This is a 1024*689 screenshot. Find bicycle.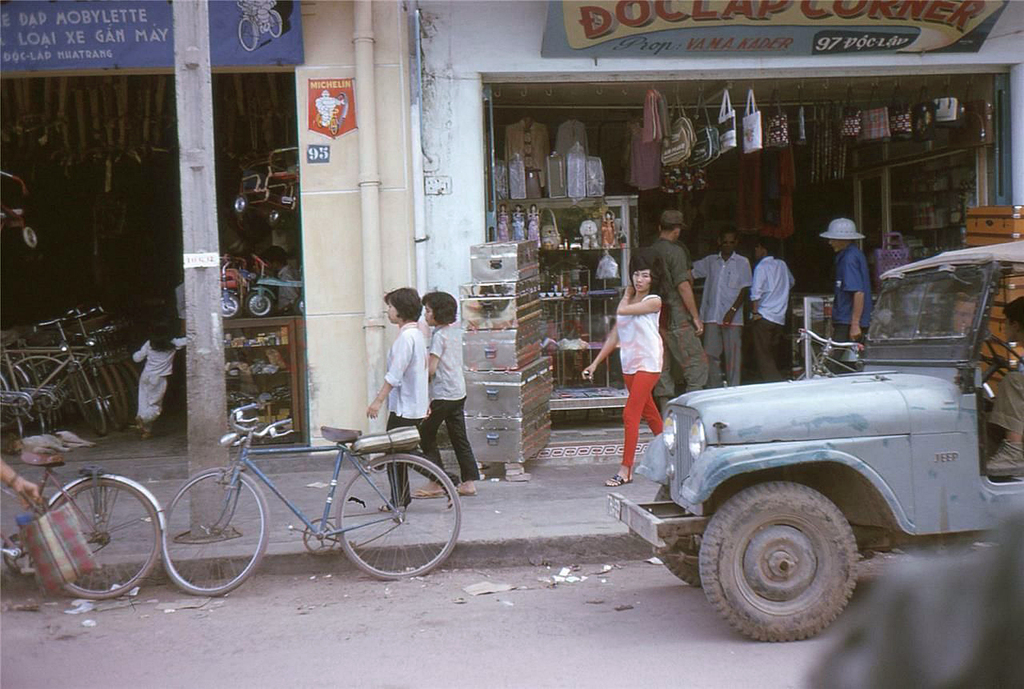
Bounding box: [left=0, top=167, right=34, bottom=252].
